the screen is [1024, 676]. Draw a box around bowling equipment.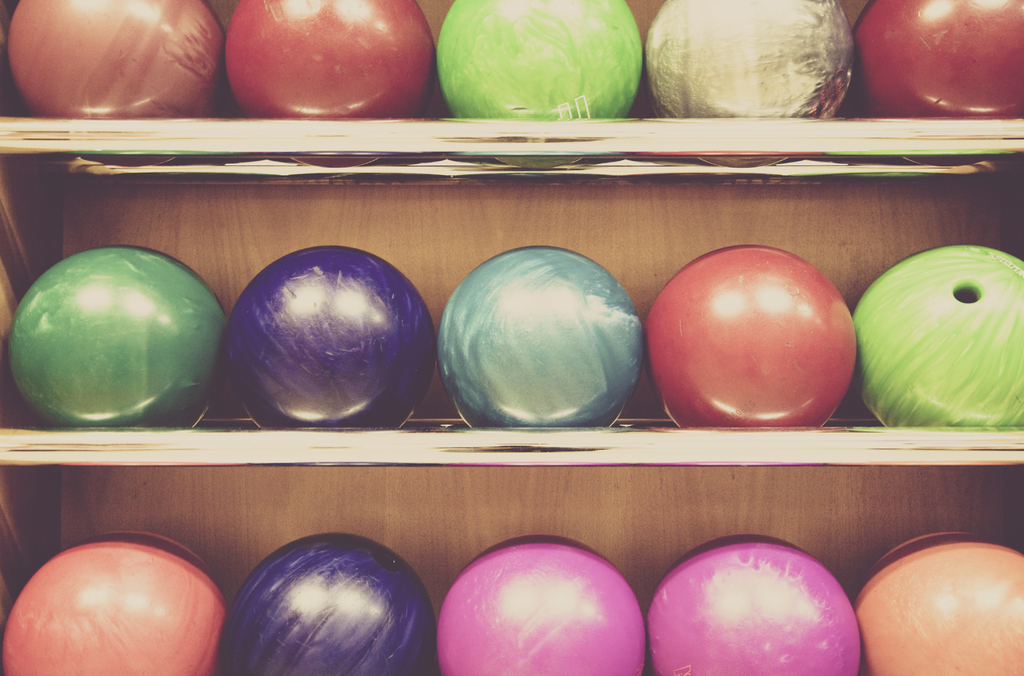
l=641, t=0, r=862, b=167.
